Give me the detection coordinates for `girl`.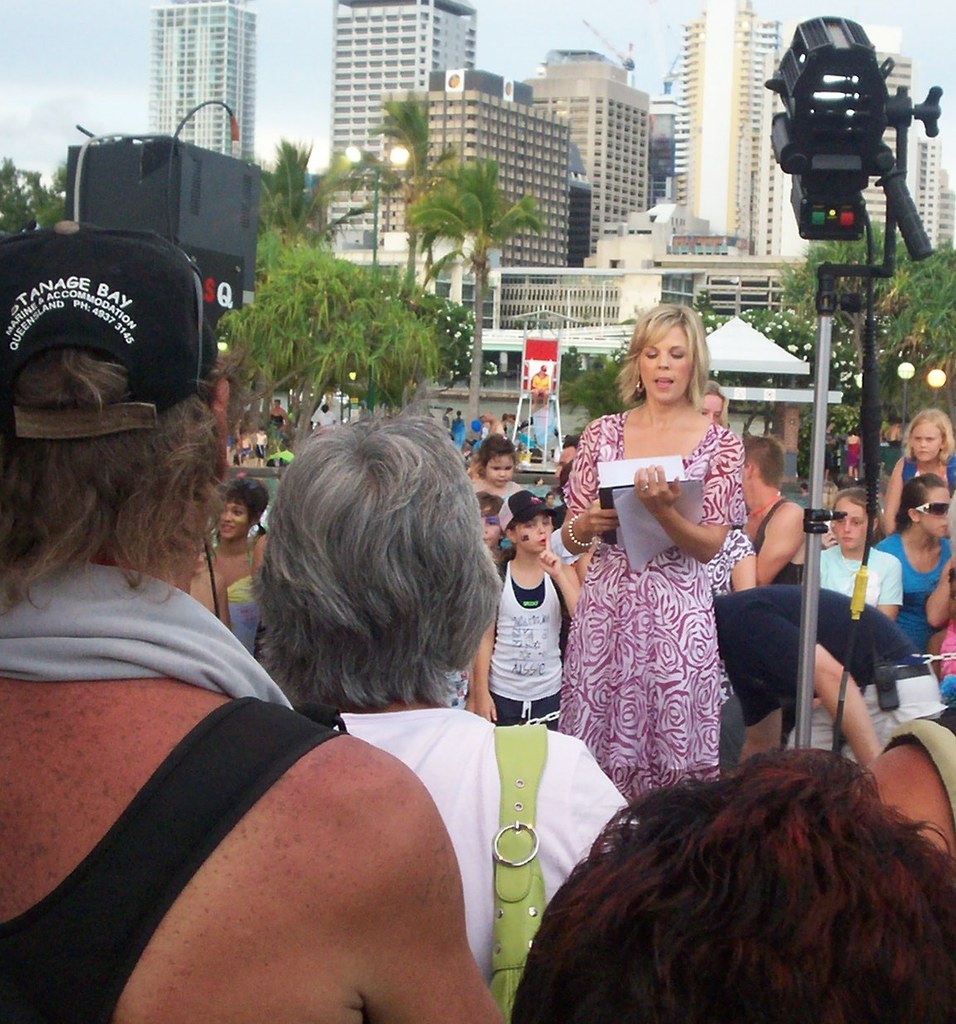
213:475:262:661.
